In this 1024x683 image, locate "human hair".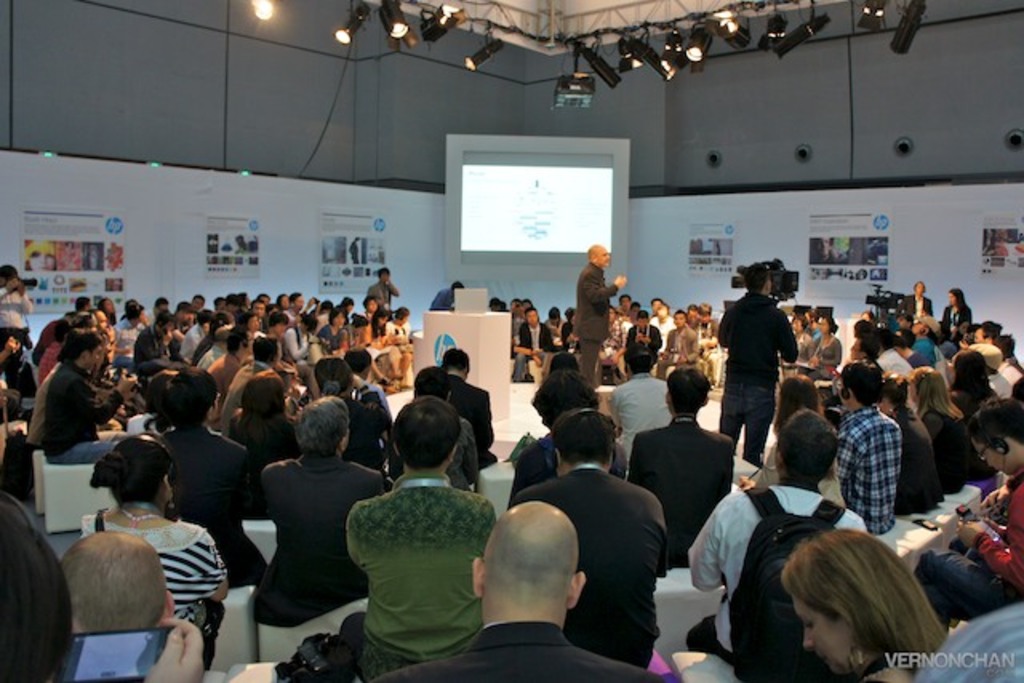
Bounding box: left=392, top=398, right=462, bottom=469.
